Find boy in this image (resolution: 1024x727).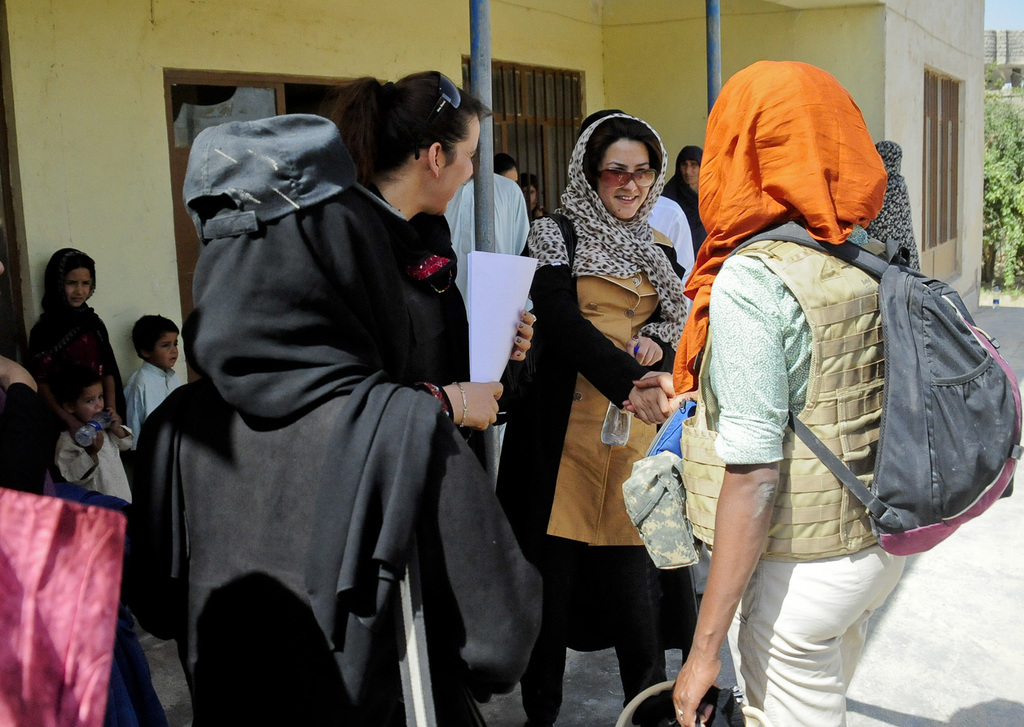
box=[119, 308, 180, 456].
